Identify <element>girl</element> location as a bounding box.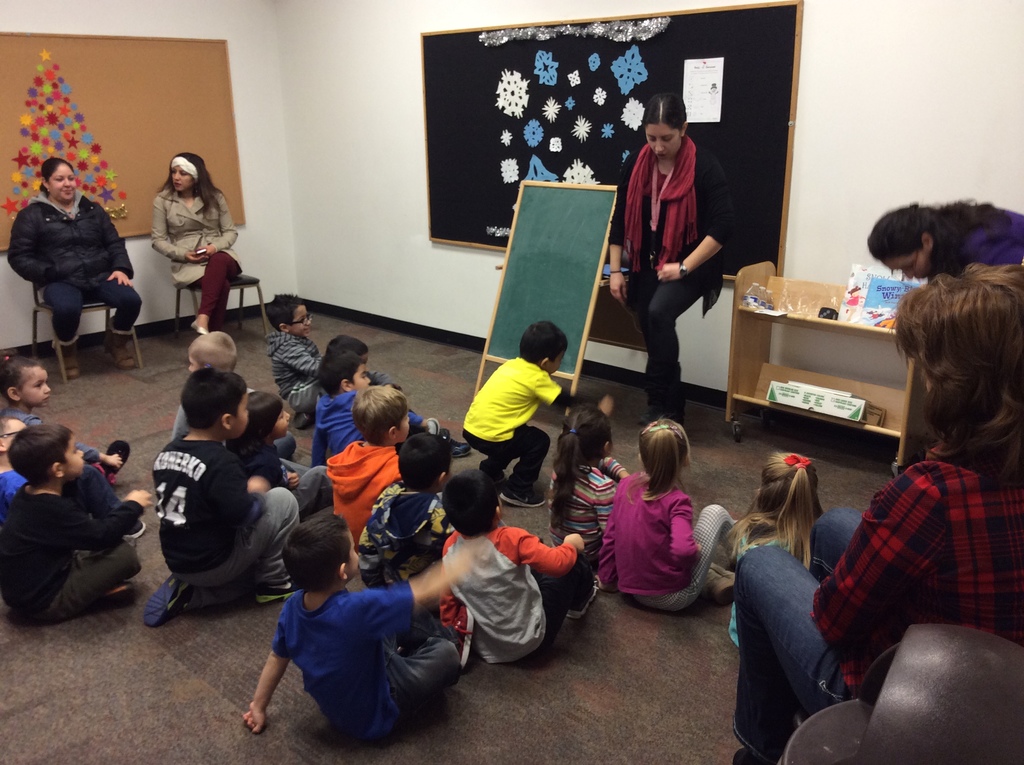
bbox=[544, 403, 632, 561].
